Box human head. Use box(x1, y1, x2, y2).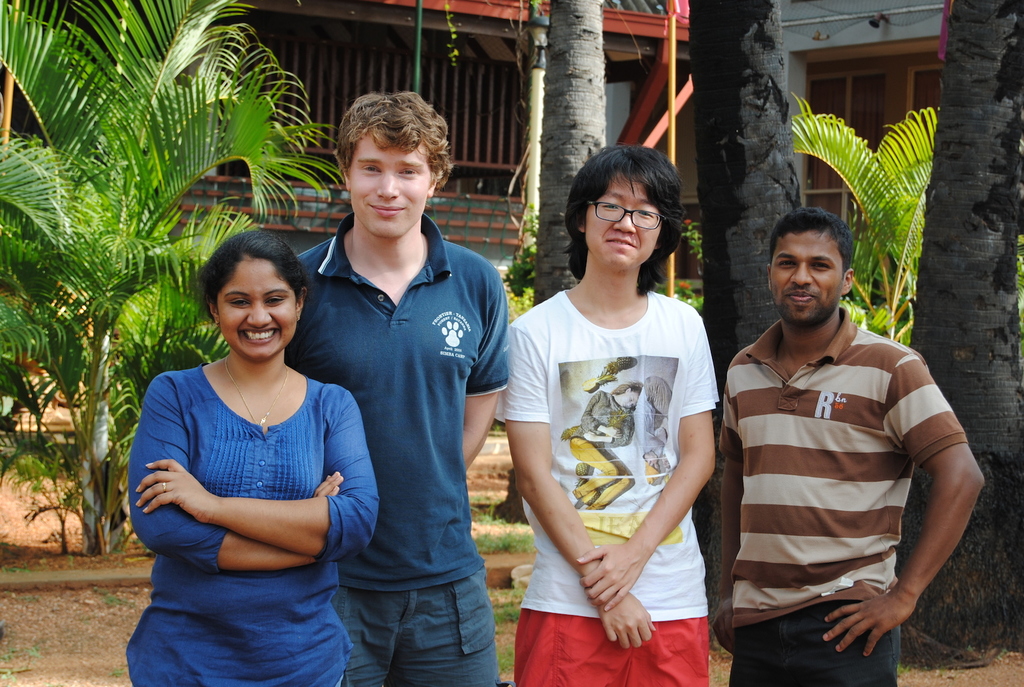
box(767, 206, 858, 325).
